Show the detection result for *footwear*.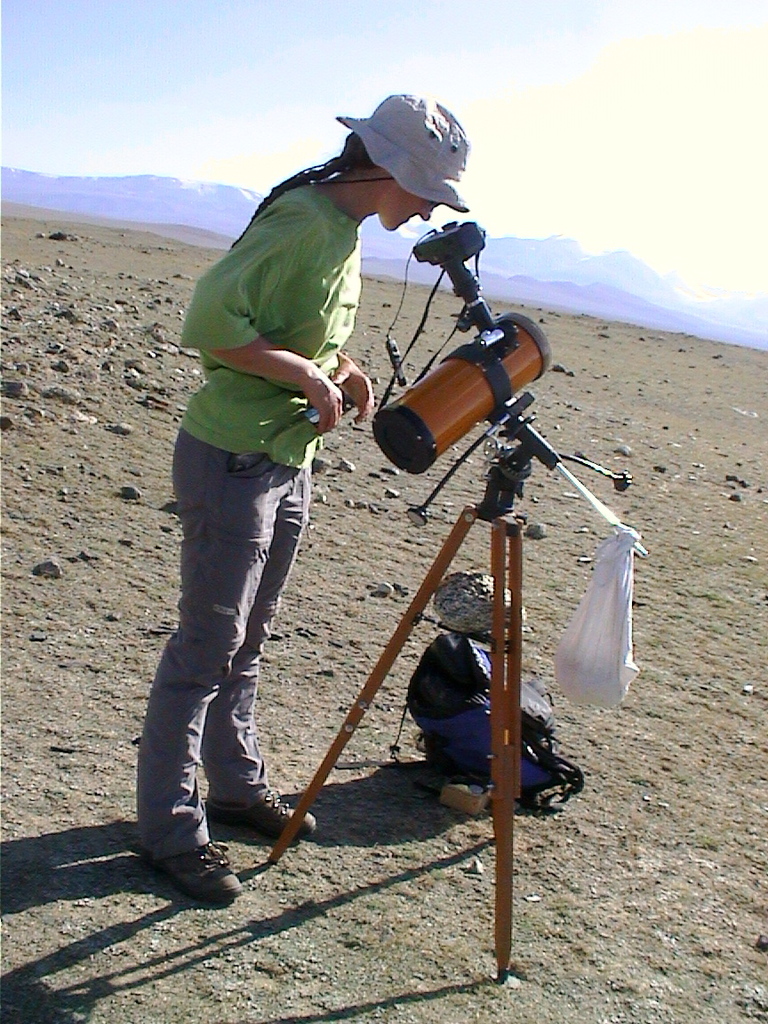
bbox(194, 789, 310, 835).
